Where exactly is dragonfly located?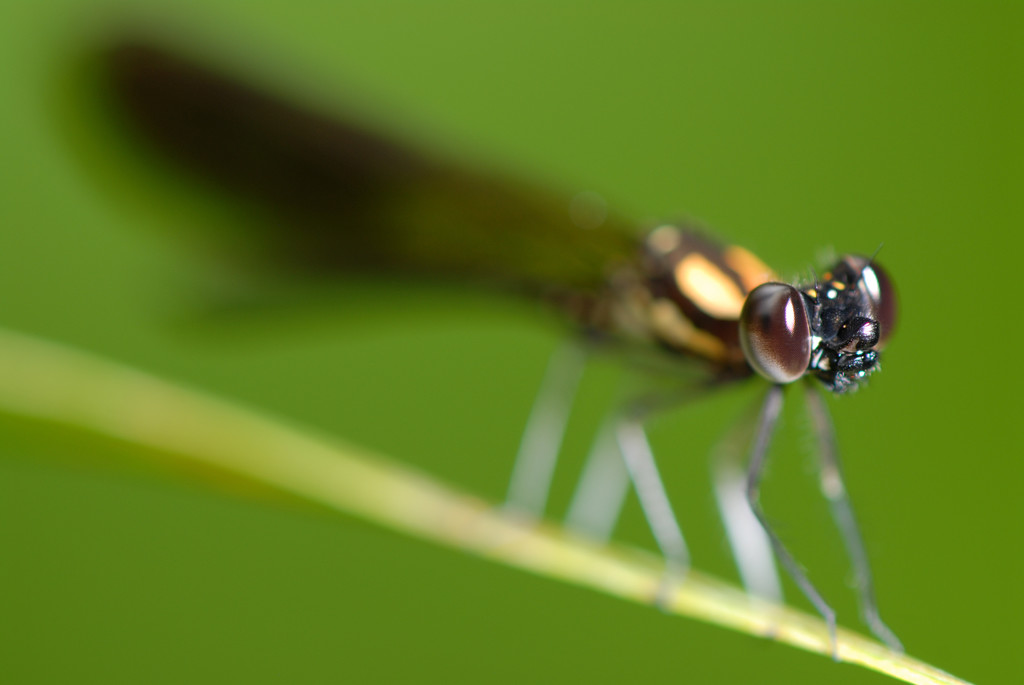
Its bounding box is [left=42, top=20, right=908, bottom=661].
